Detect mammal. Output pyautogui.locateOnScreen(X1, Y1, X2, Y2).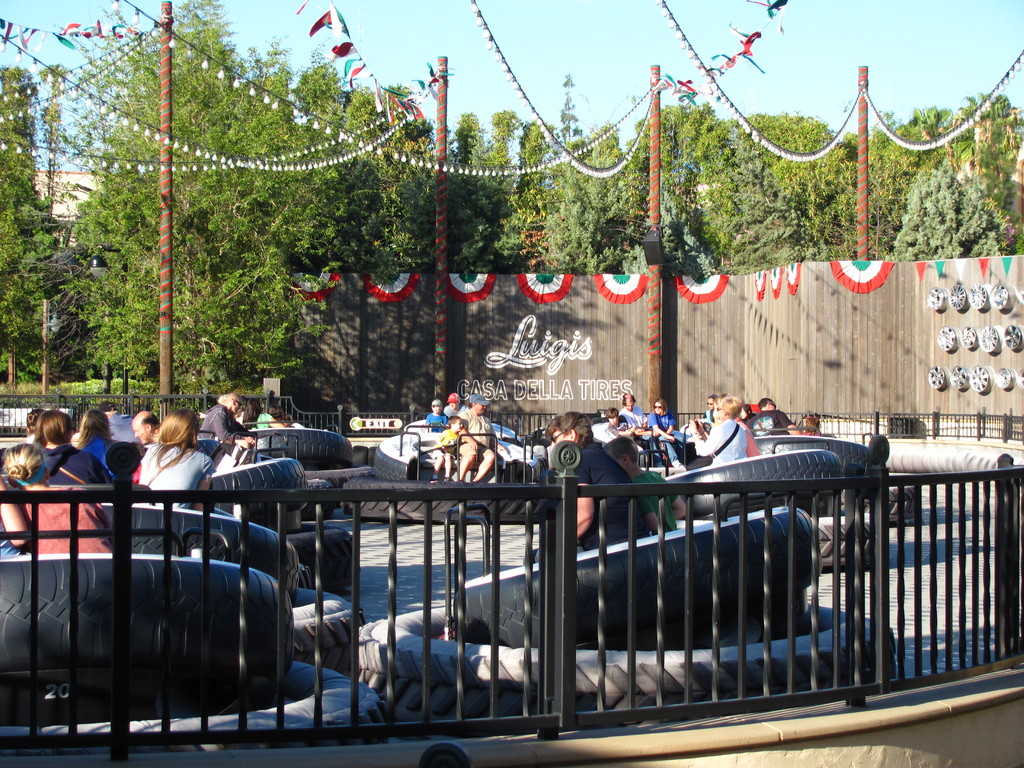
pyautogui.locateOnScreen(432, 415, 465, 481).
